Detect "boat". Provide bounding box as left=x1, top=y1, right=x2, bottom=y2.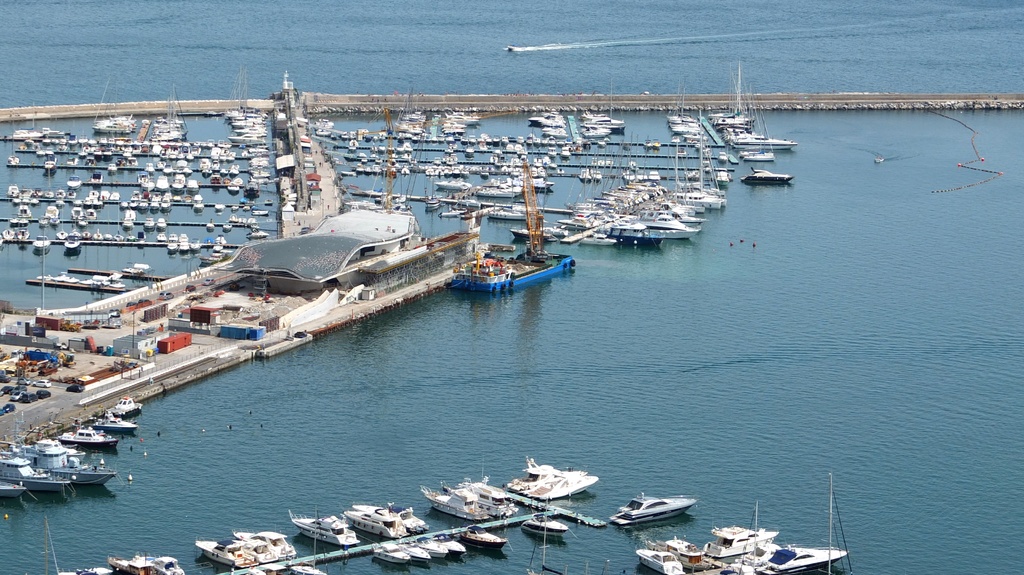
left=56, top=423, right=122, bottom=450.
